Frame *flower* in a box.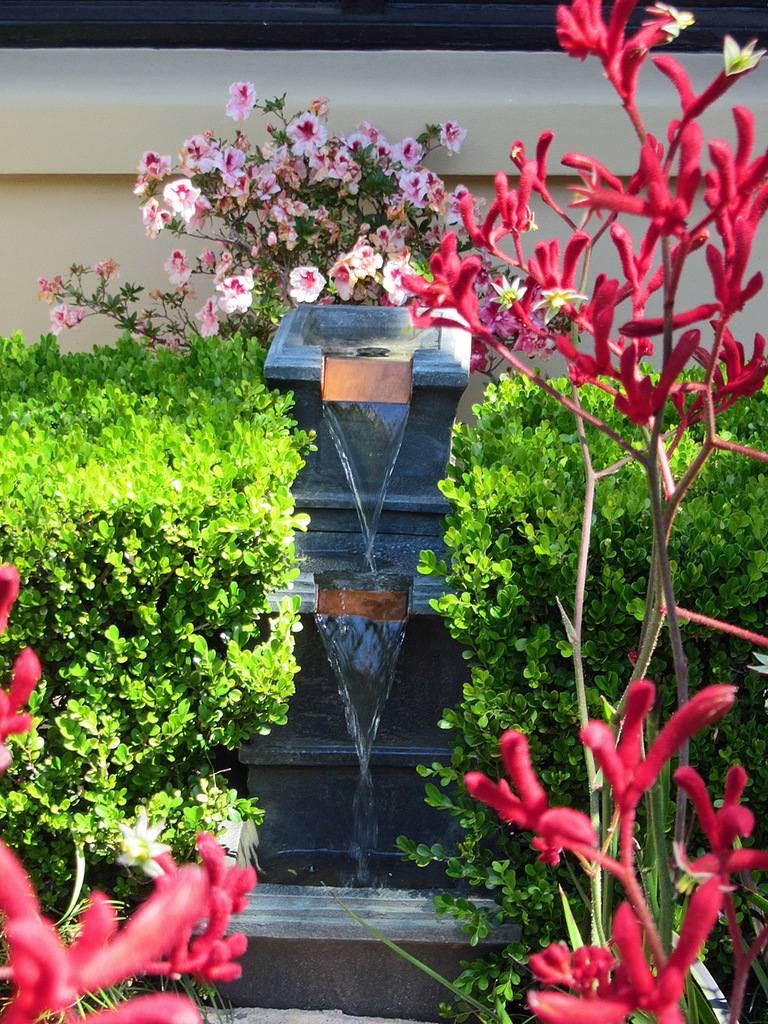
region(216, 815, 241, 856).
